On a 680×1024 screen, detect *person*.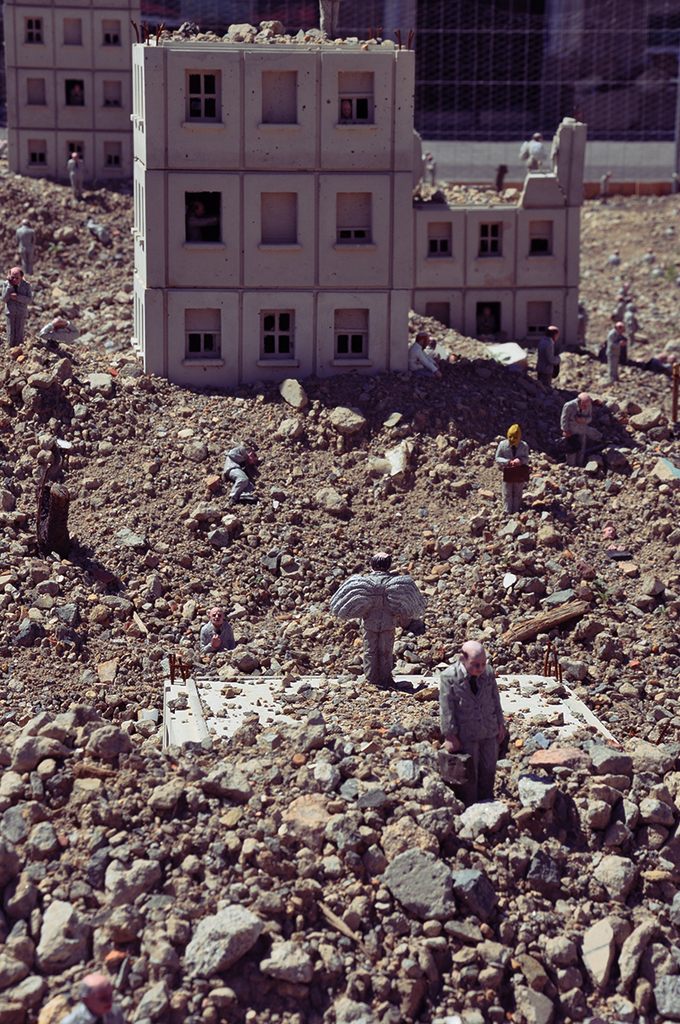
l=479, t=306, r=498, b=332.
